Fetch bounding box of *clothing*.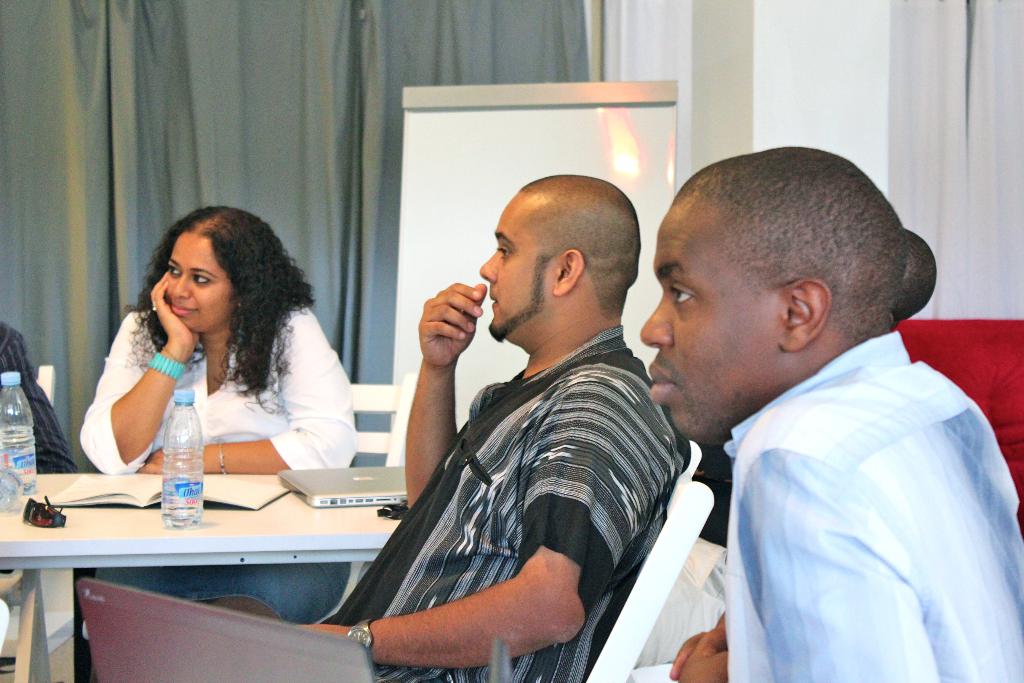
Bbox: l=0, t=313, r=68, b=475.
